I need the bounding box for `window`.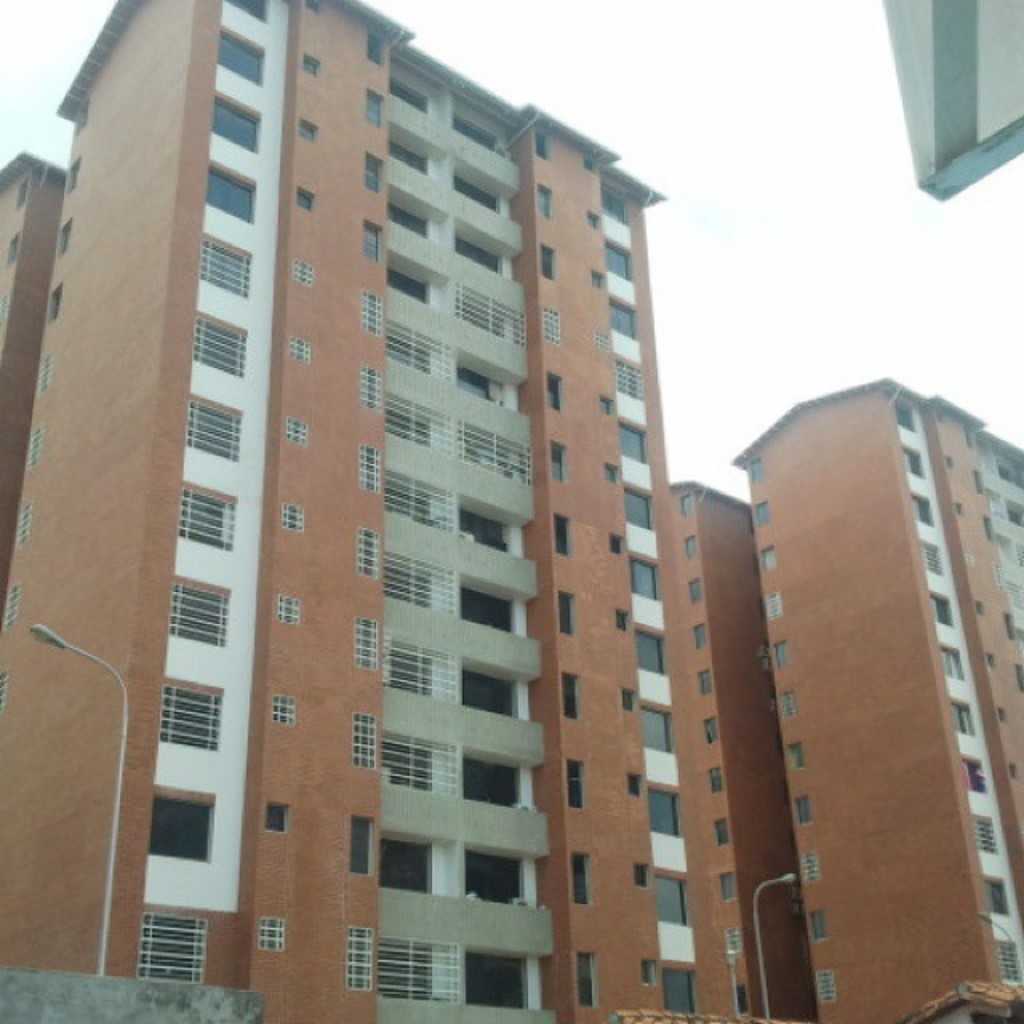
Here it is: {"left": 611, "top": 610, "right": 629, "bottom": 632}.
